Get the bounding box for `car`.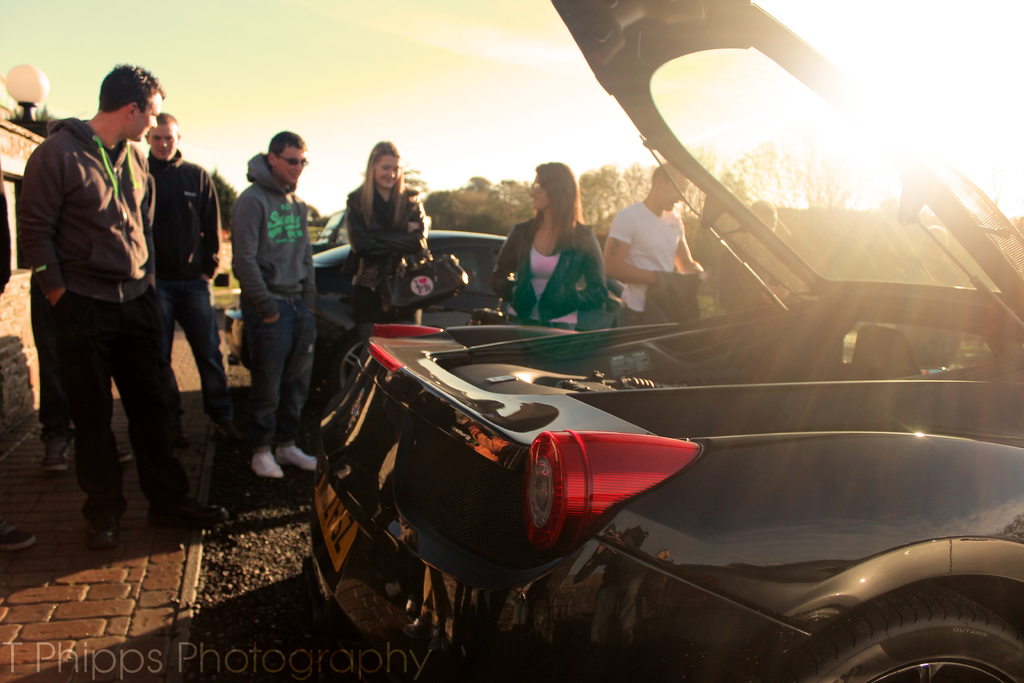
pyautogui.locateOnScreen(225, 225, 511, 368).
